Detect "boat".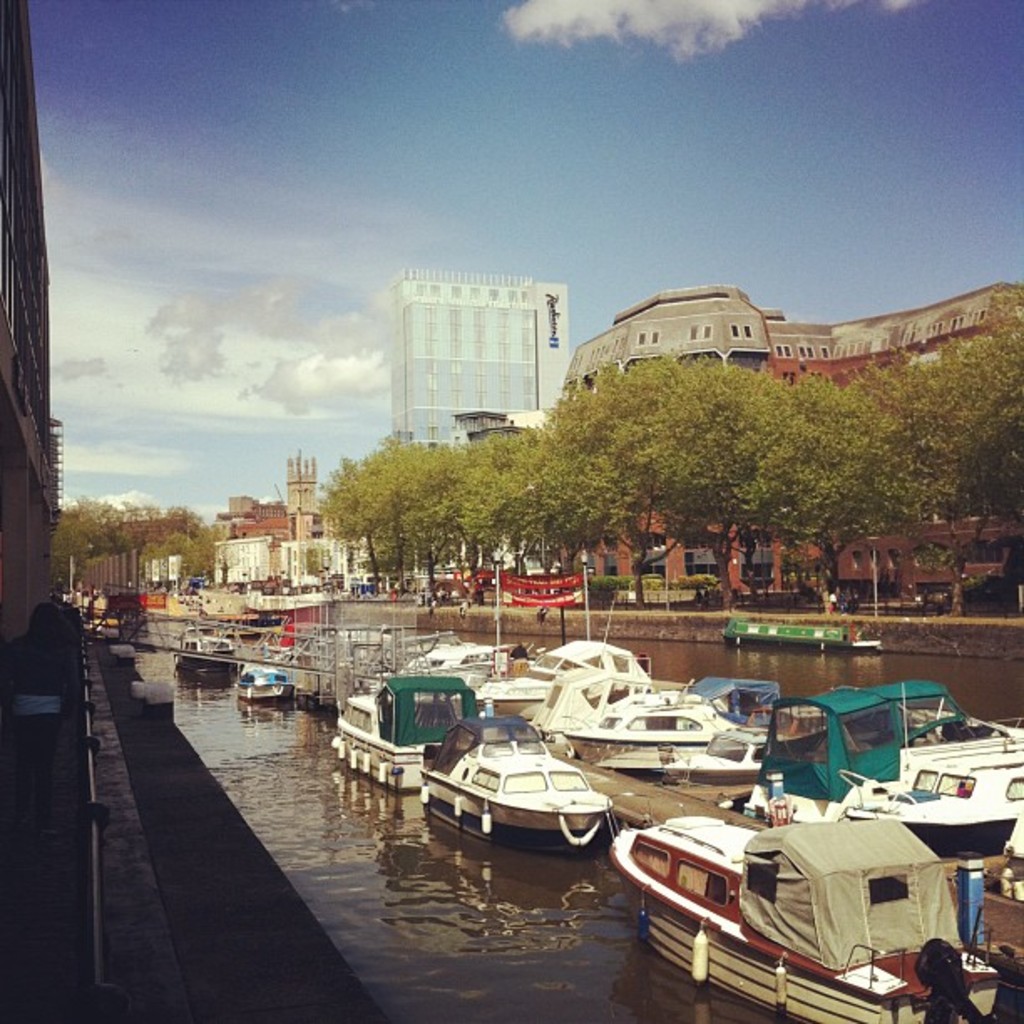
Detected at x1=320 y1=659 x2=482 y2=783.
